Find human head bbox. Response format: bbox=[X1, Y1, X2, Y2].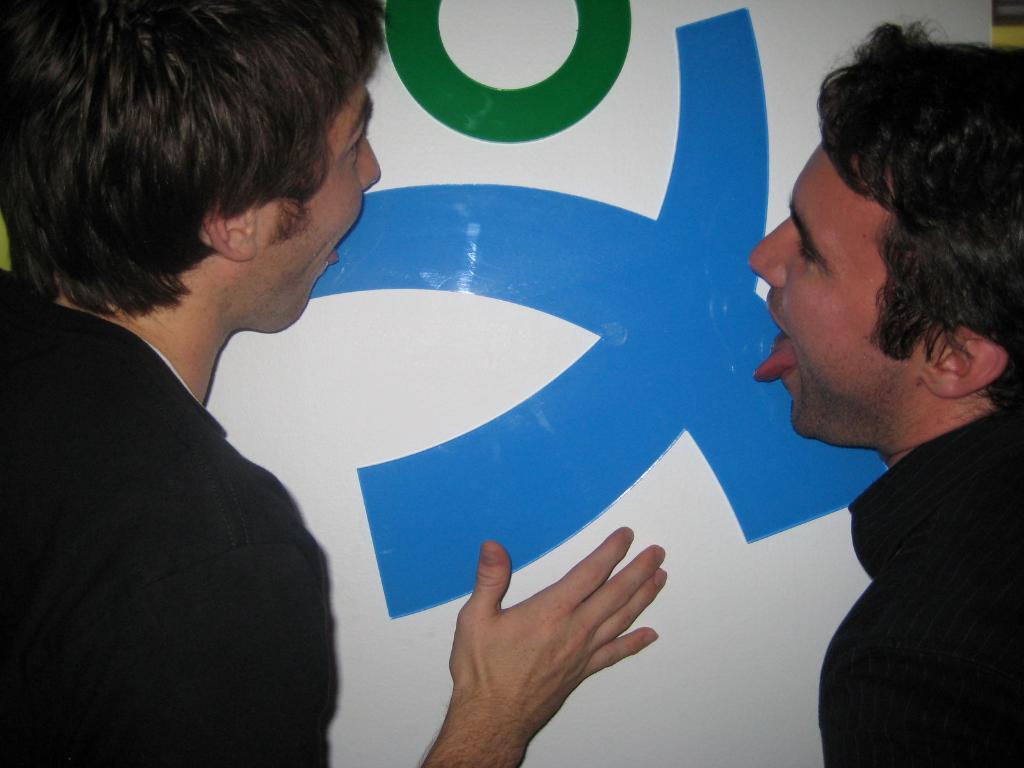
bbox=[0, 0, 380, 332].
